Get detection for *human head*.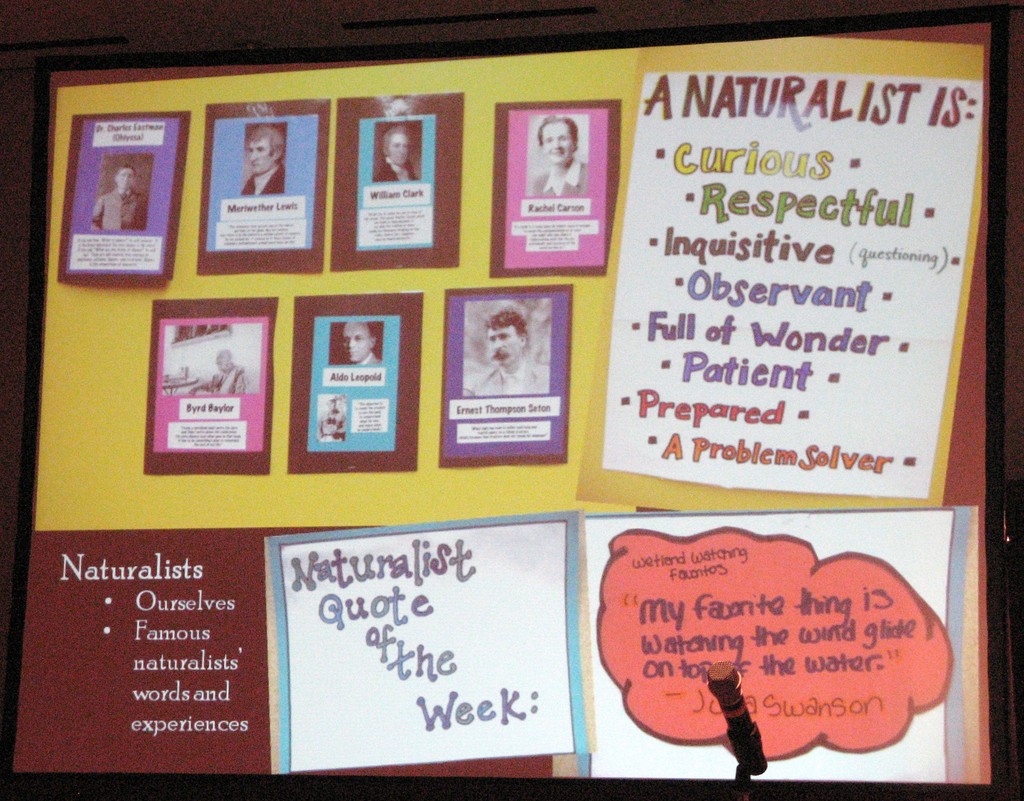
Detection: box=[250, 125, 285, 173].
